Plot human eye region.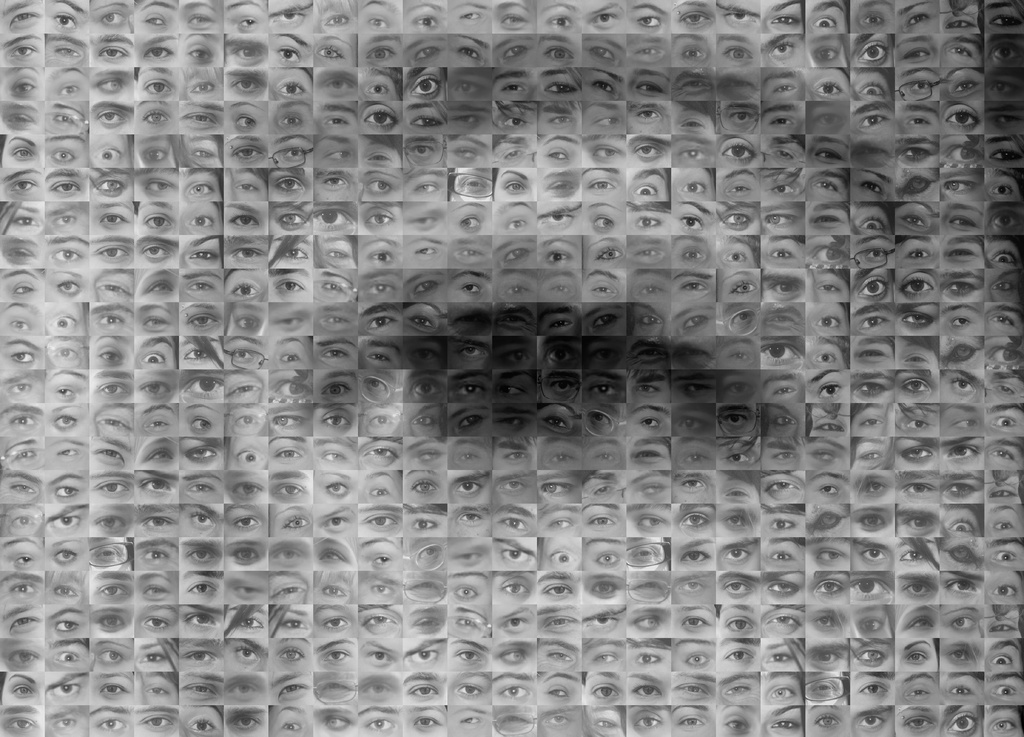
Plotted at [left=901, top=715, right=929, bottom=731].
